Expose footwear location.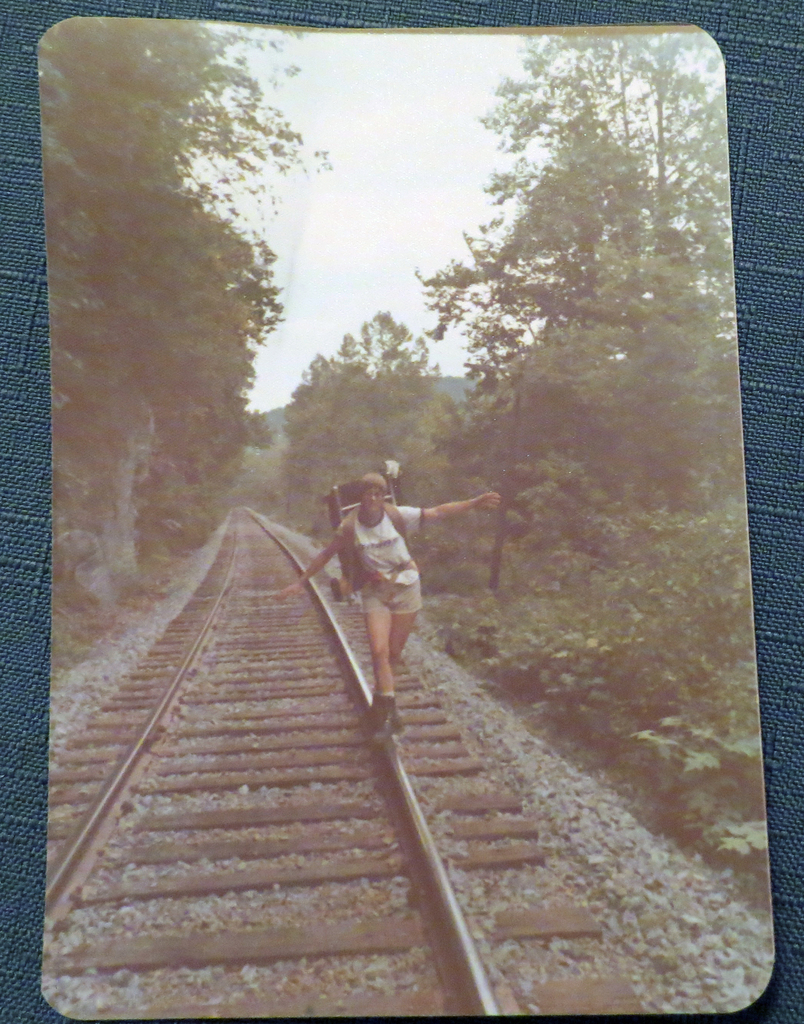
Exposed at x1=366 y1=697 x2=399 y2=745.
